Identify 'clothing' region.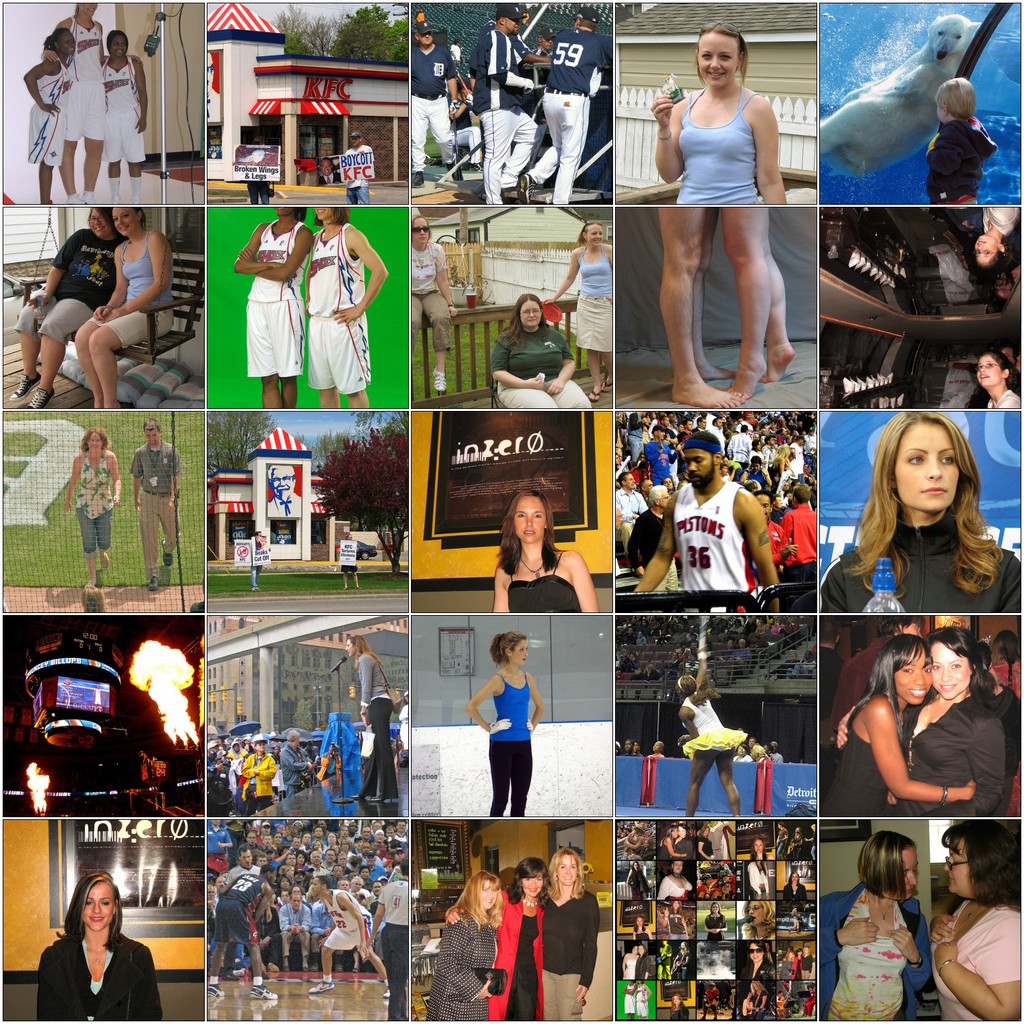
Region: locate(343, 143, 371, 202).
